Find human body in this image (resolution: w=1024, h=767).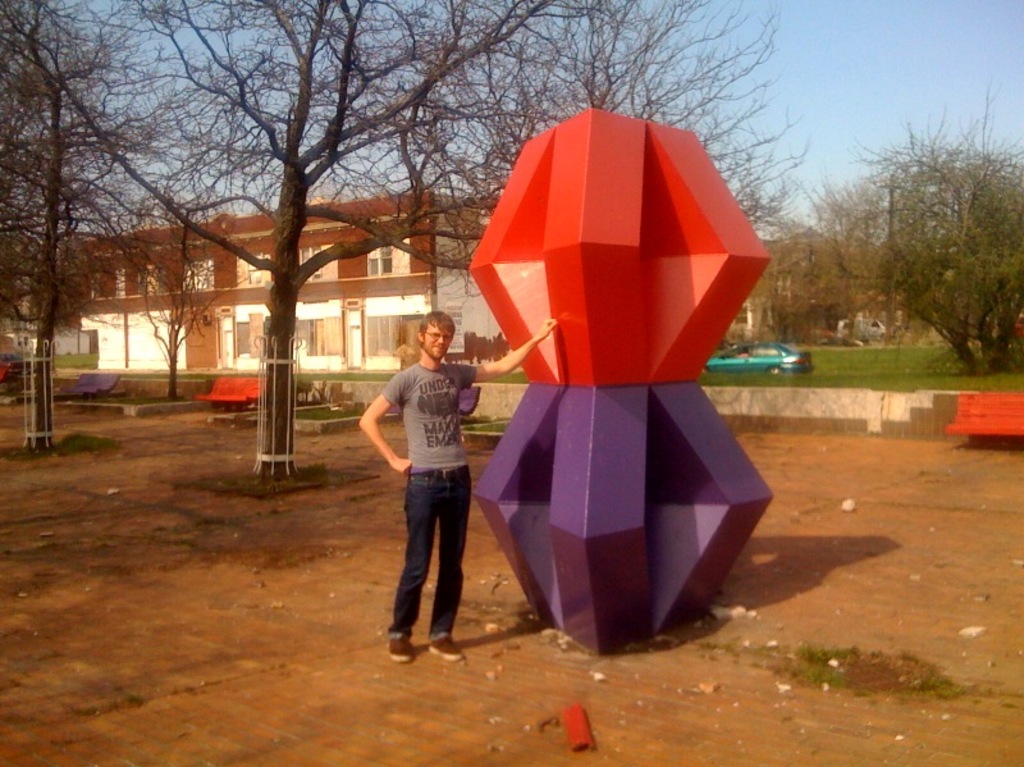
x1=357 y1=306 x2=559 y2=668.
